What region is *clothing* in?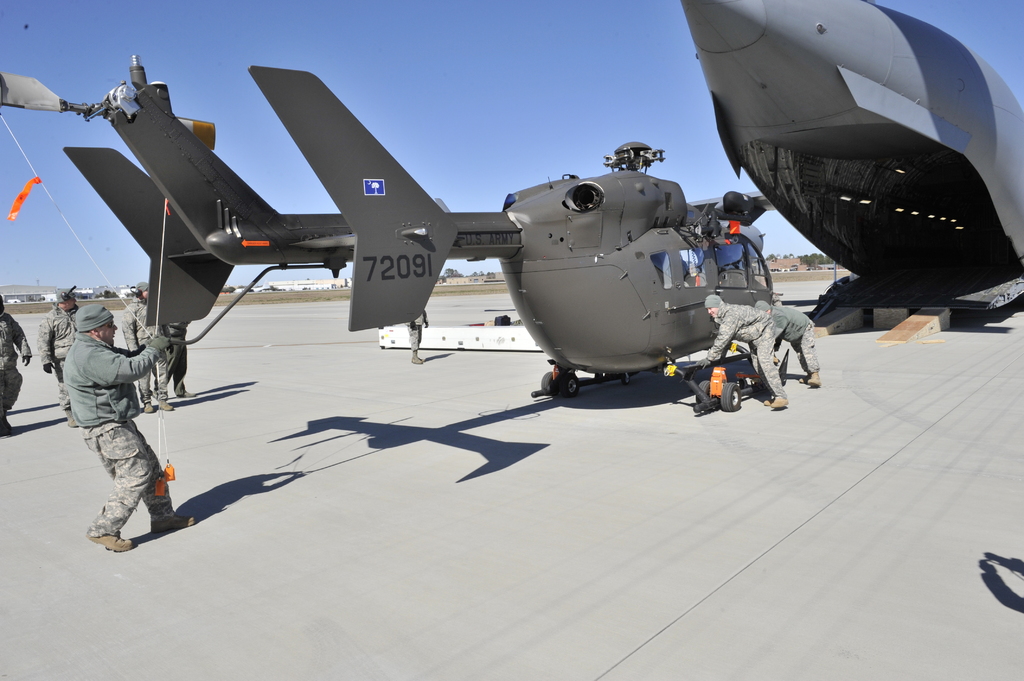
region(40, 308, 78, 393).
